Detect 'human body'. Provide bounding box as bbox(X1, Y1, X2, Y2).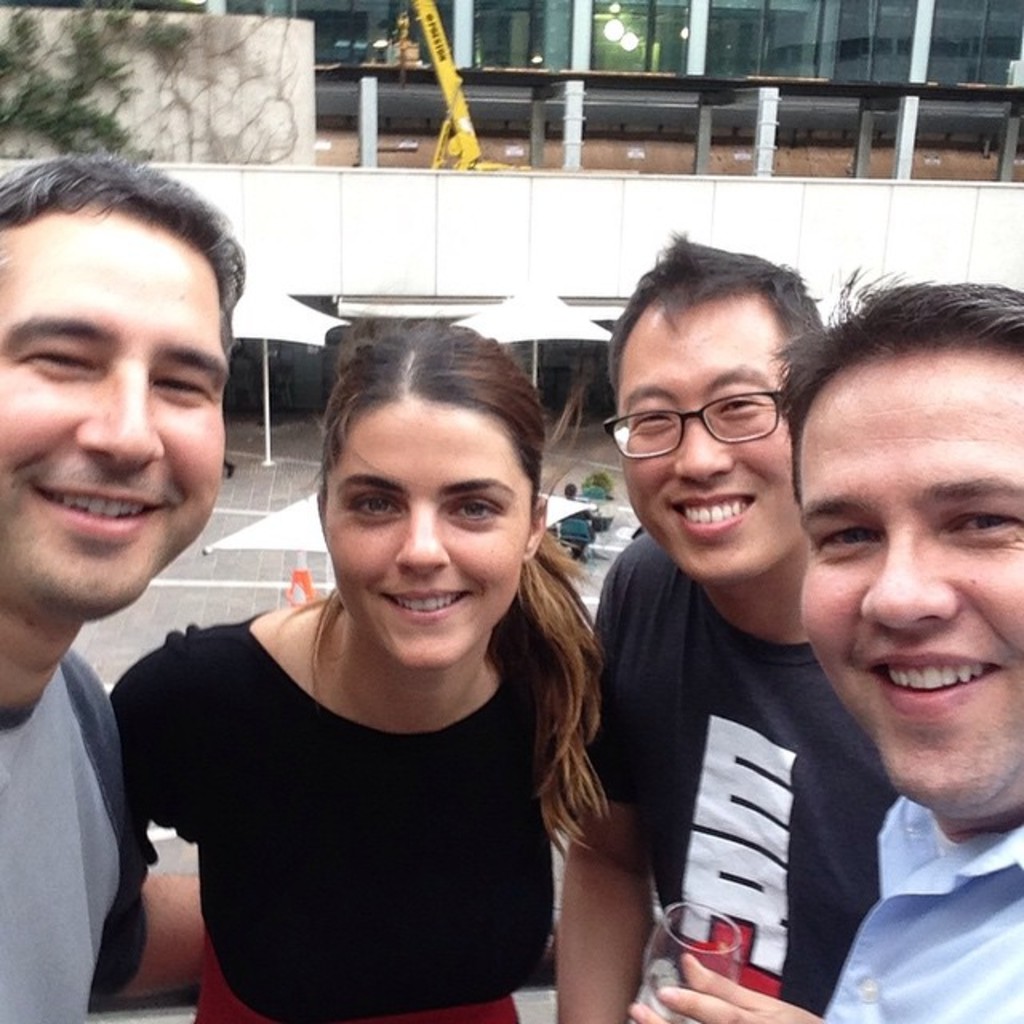
bbox(120, 384, 662, 1018).
